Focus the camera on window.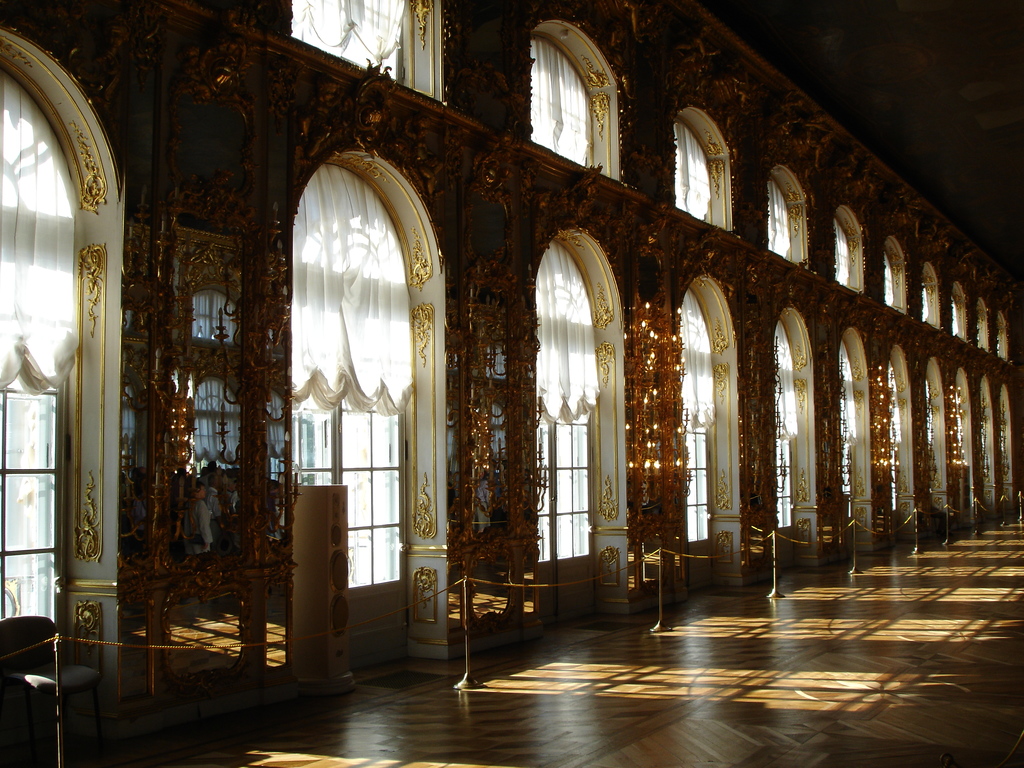
Focus region: select_region(927, 360, 947, 516).
